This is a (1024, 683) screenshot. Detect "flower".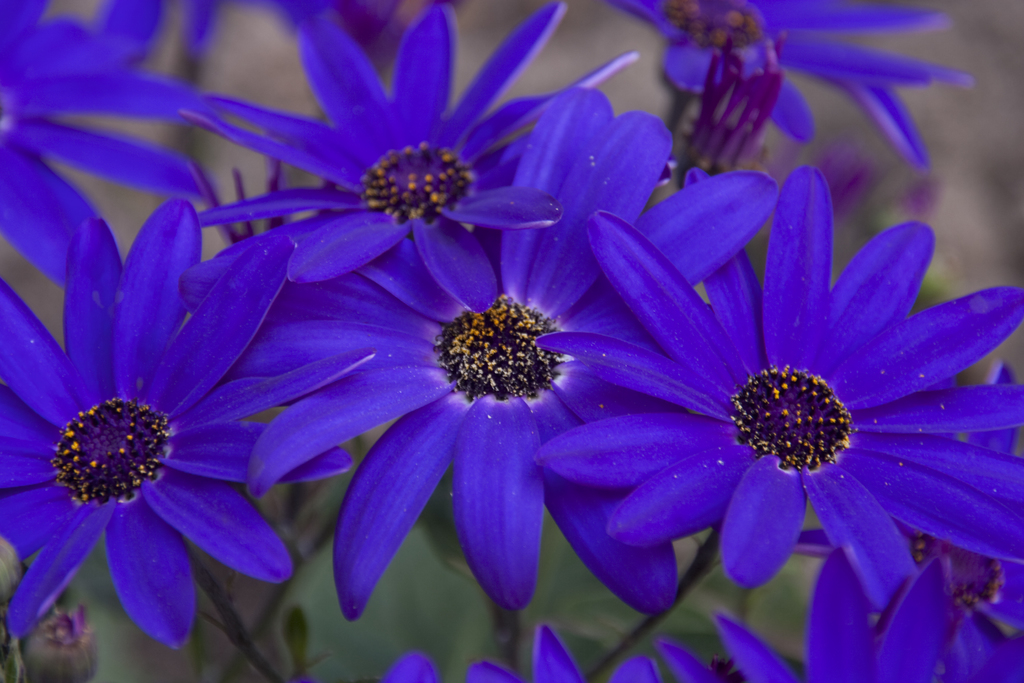
{"left": 175, "top": 83, "right": 781, "bottom": 623}.
